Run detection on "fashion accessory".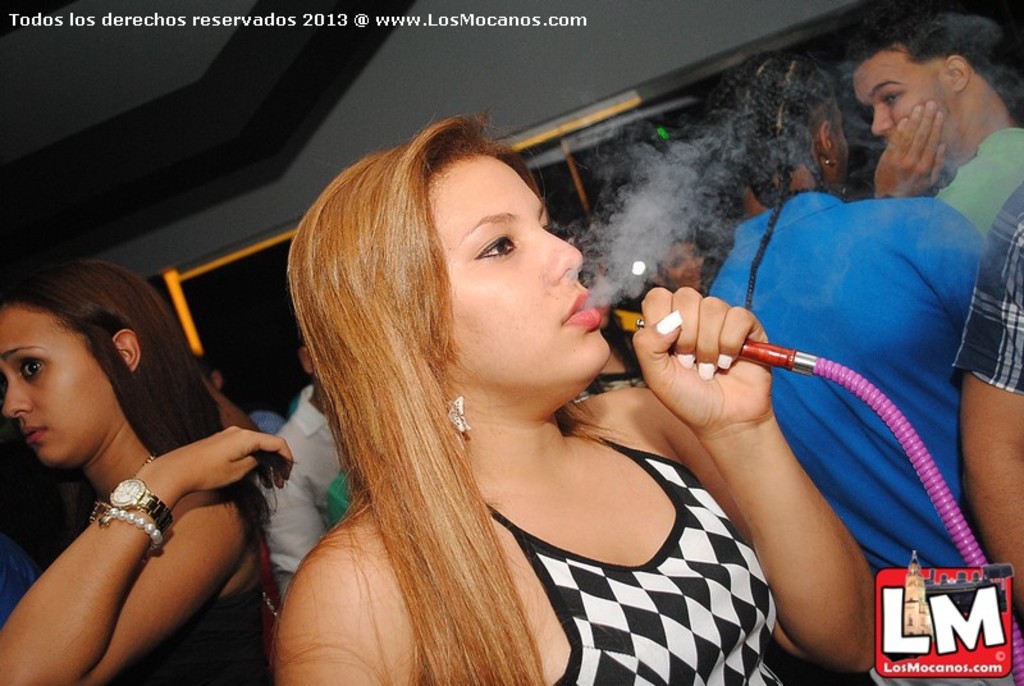
Result: 442/395/471/454.
